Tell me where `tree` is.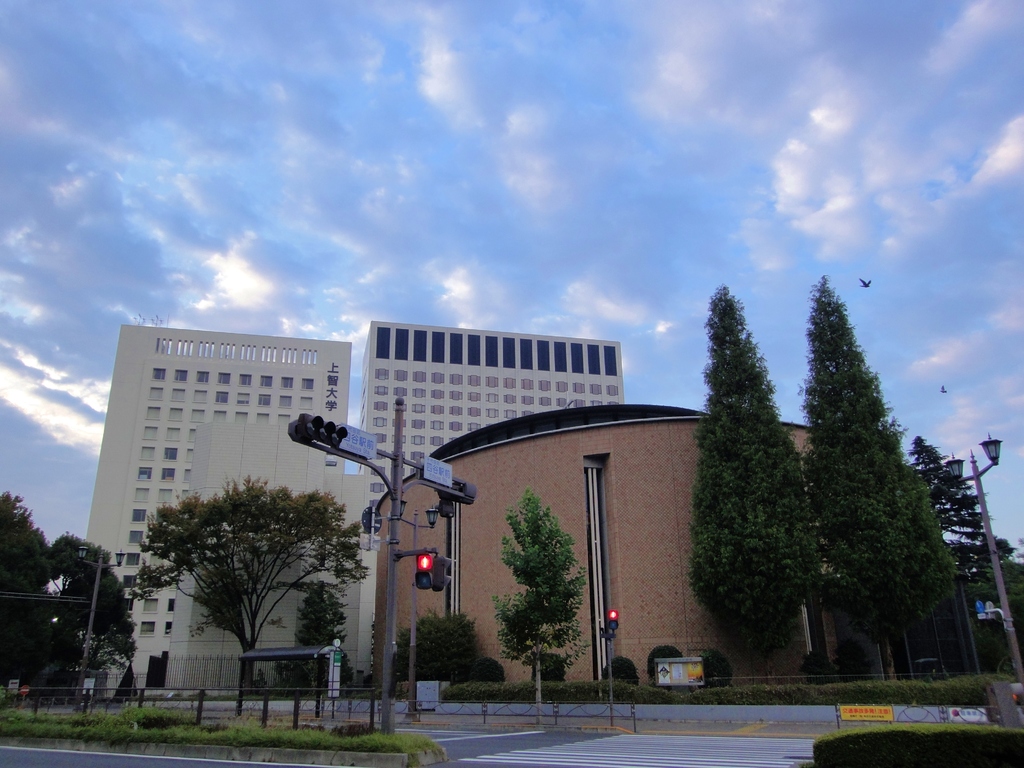
`tree` is at <box>293,580,350,693</box>.
